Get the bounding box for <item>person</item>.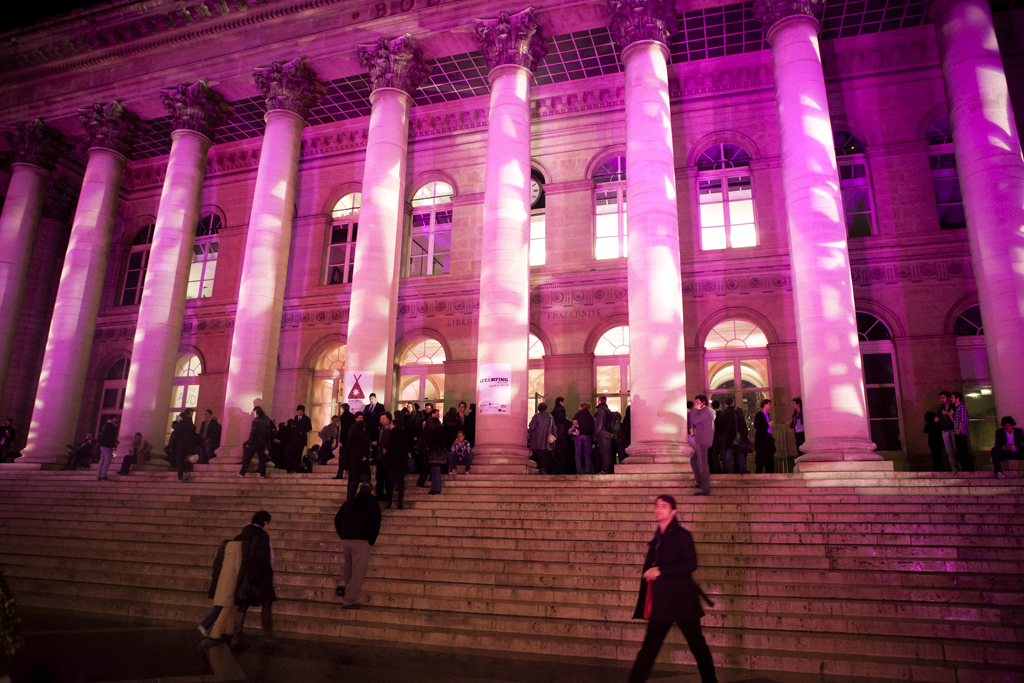
pyautogui.locateOnScreen(64, 435, 98, 466).
